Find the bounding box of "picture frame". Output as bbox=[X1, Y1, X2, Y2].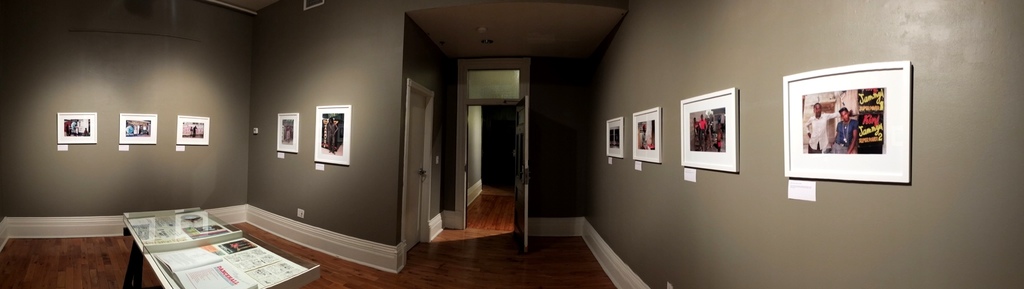
bbox=[772, 62, 908, 184].
